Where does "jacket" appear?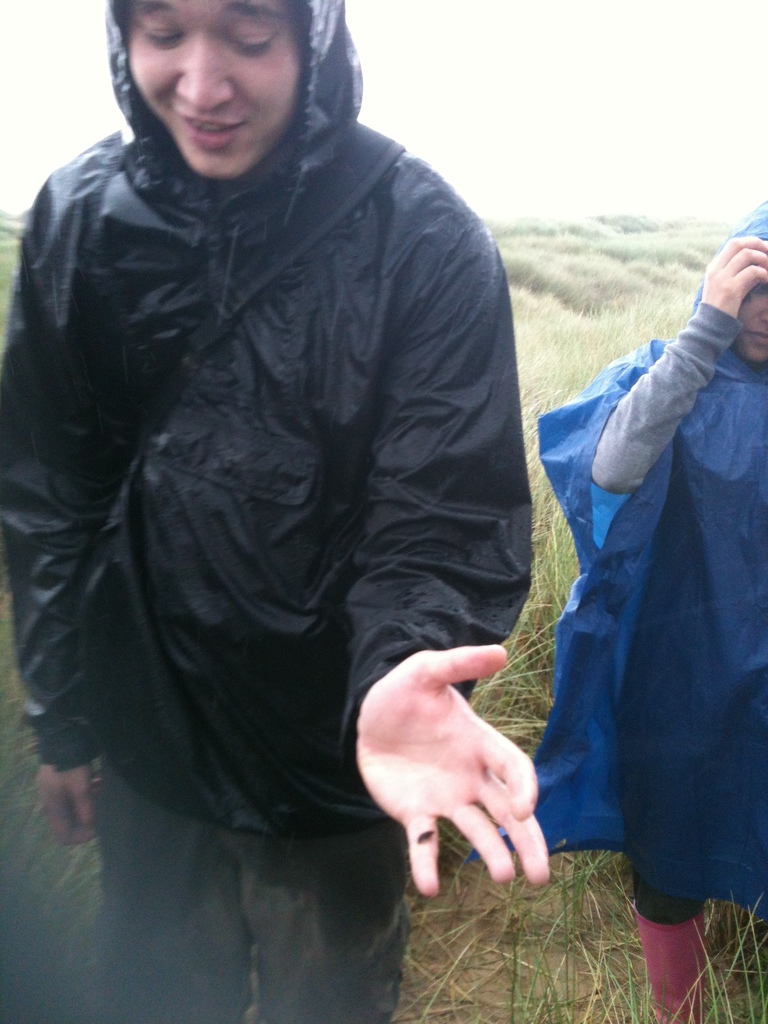
Appears at box=[0, 0, 530, 847].
